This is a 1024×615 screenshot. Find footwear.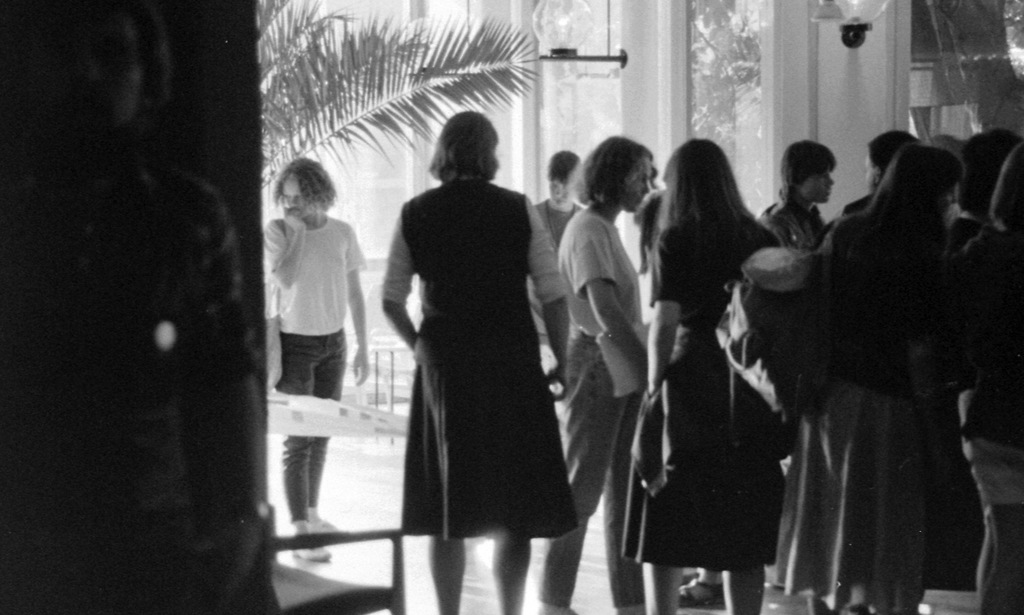
Bounding box: l=293, t=523, r=330, b=561.
